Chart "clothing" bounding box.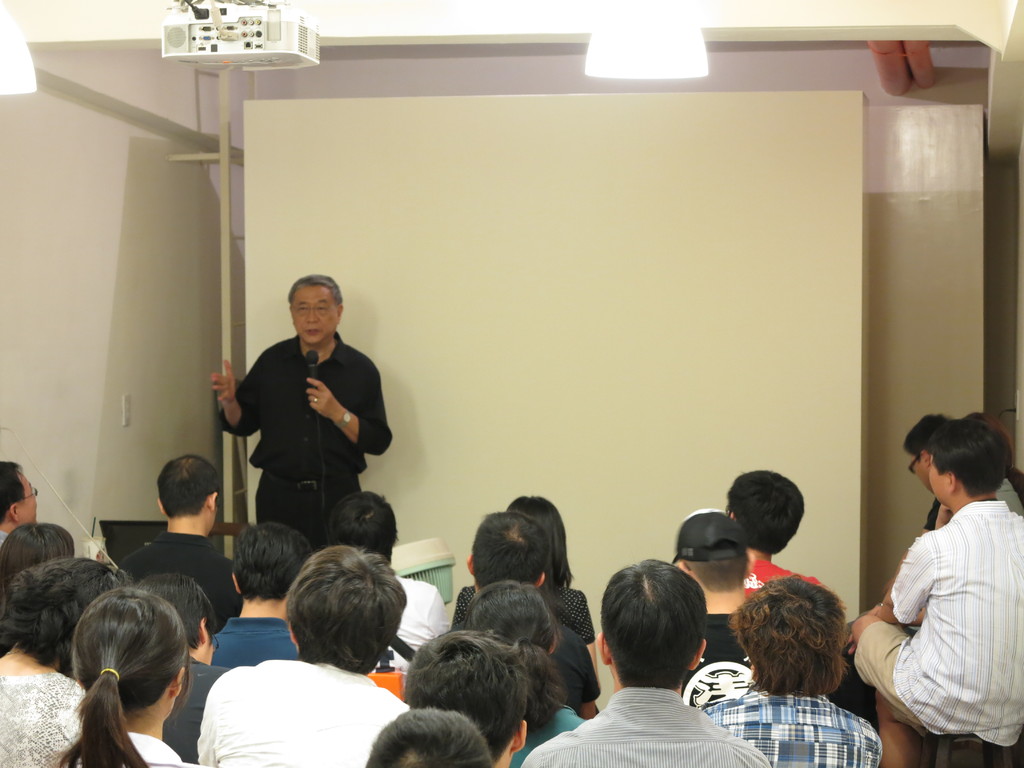
Charted: x1=116 y1=525 x2=258 y2=619.
